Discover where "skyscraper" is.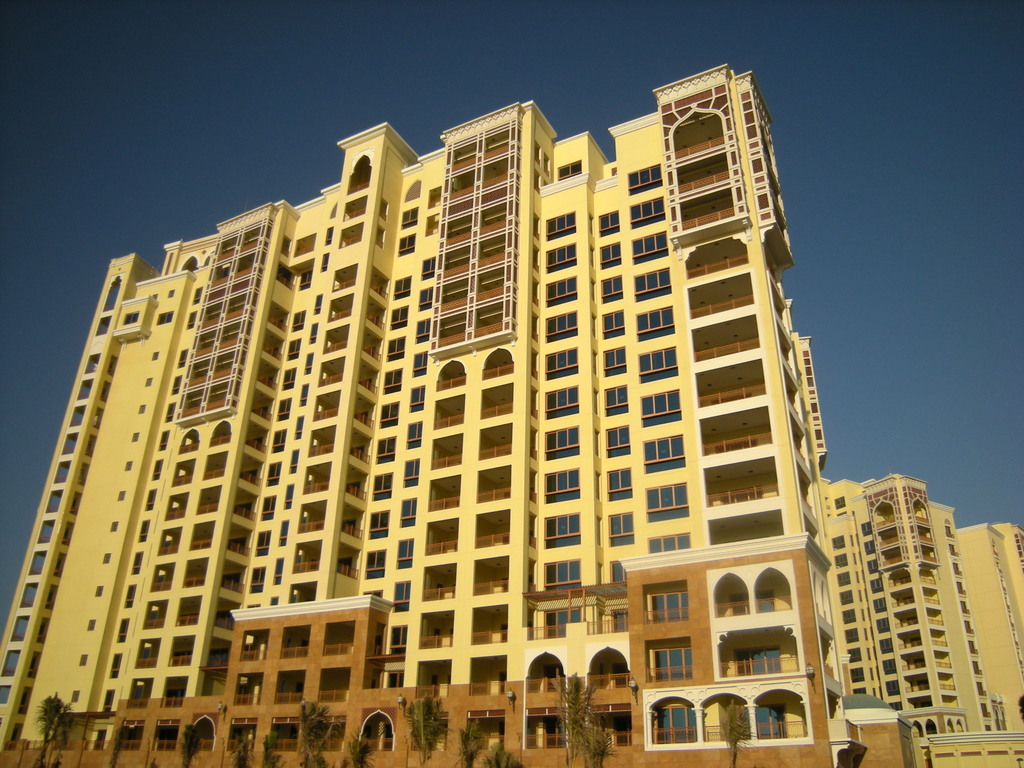
Discovered at x1=802 y1=451 x2=1007 y2=767.
